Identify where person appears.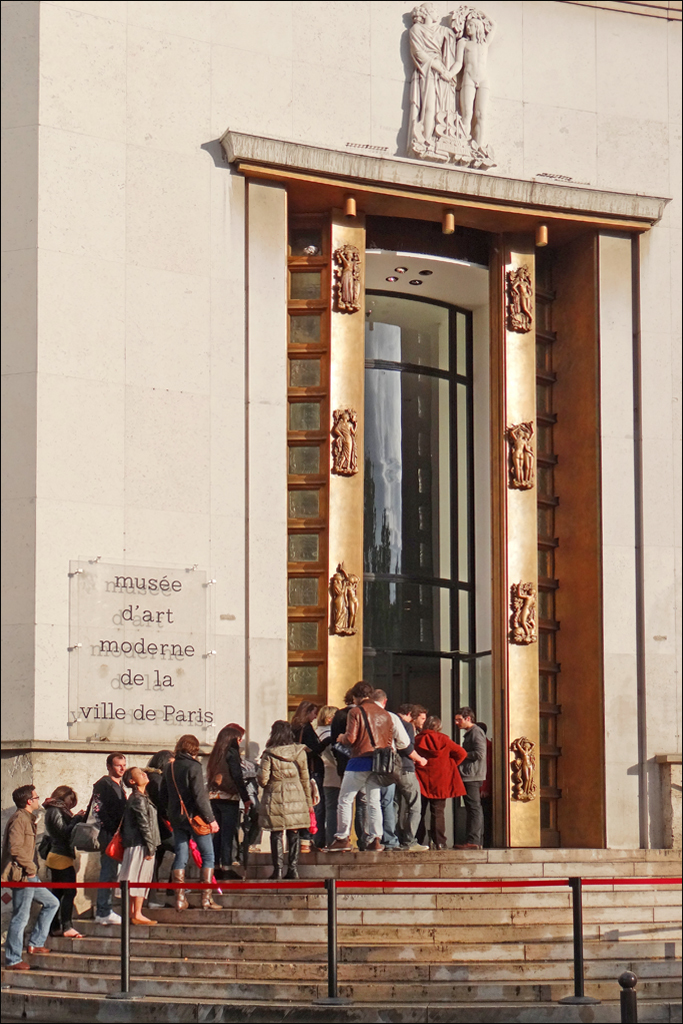
Appears at box=[307, 716, 413, 842].
